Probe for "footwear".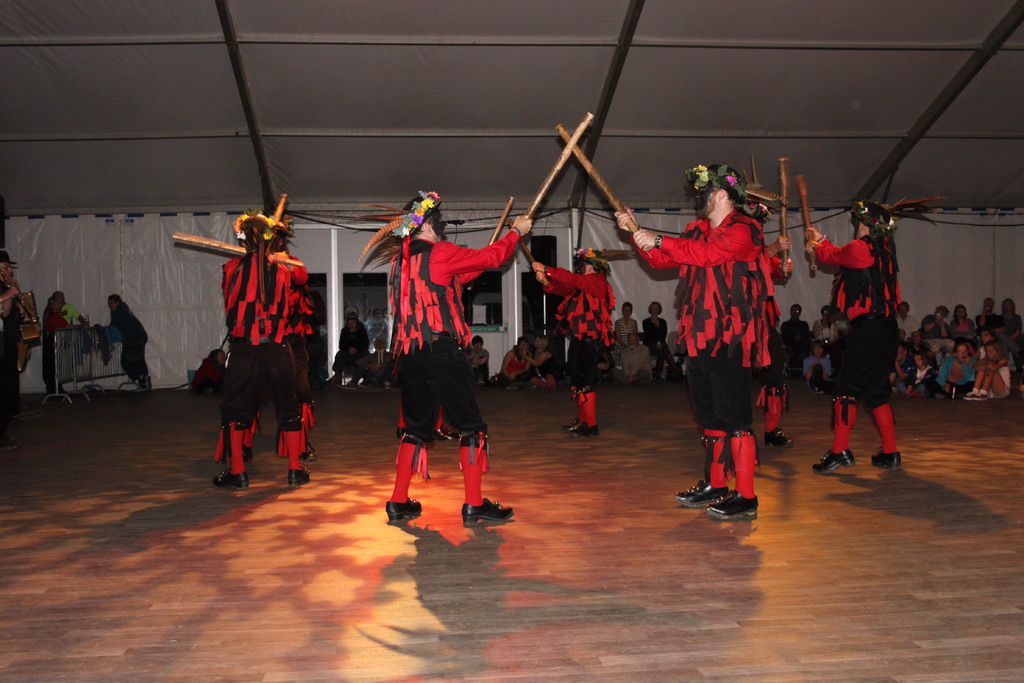
Probe result: x1=502 y1=381 x2=518 y2=393.
